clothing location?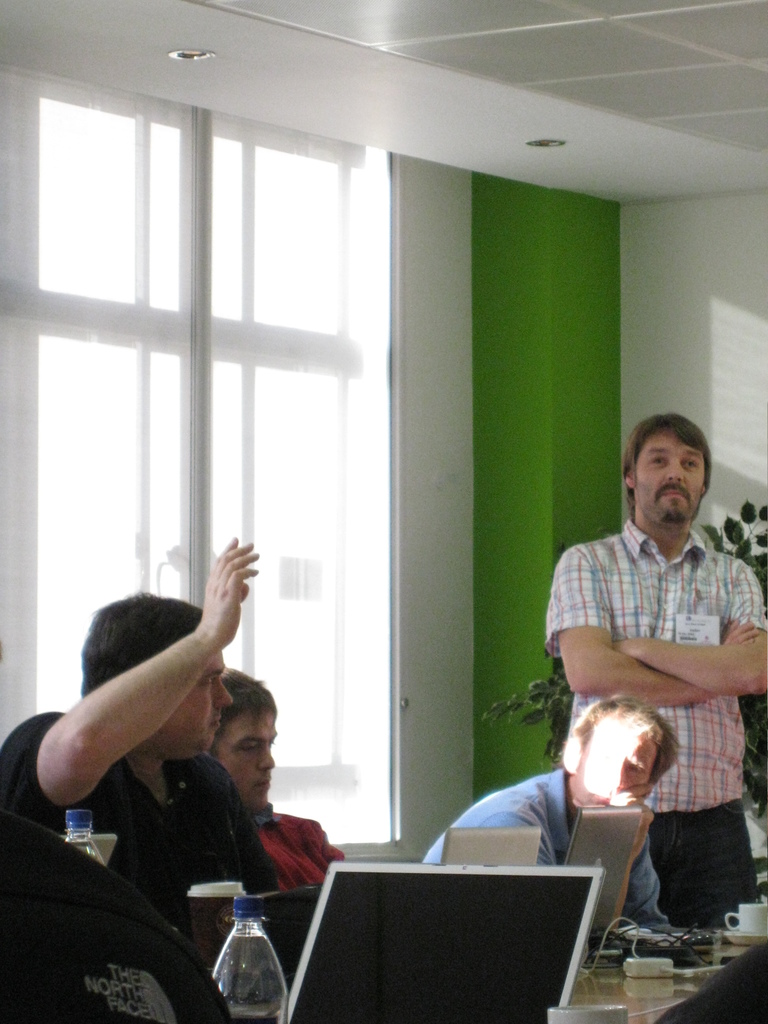
box(0, 705, 289, 948)
